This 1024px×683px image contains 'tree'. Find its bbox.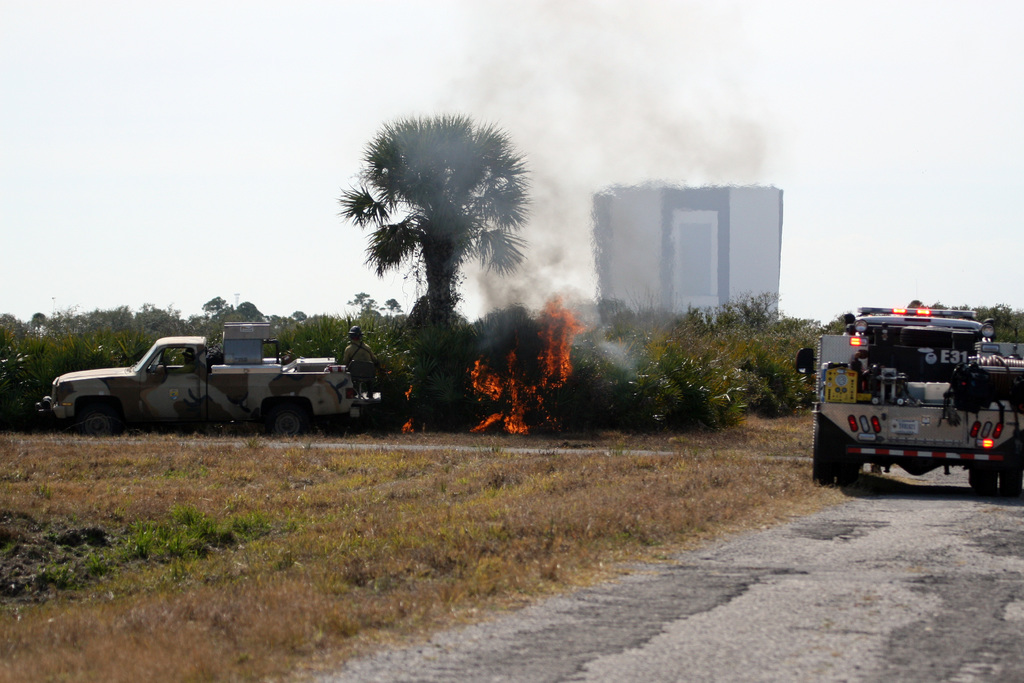
339:112:534:418.
